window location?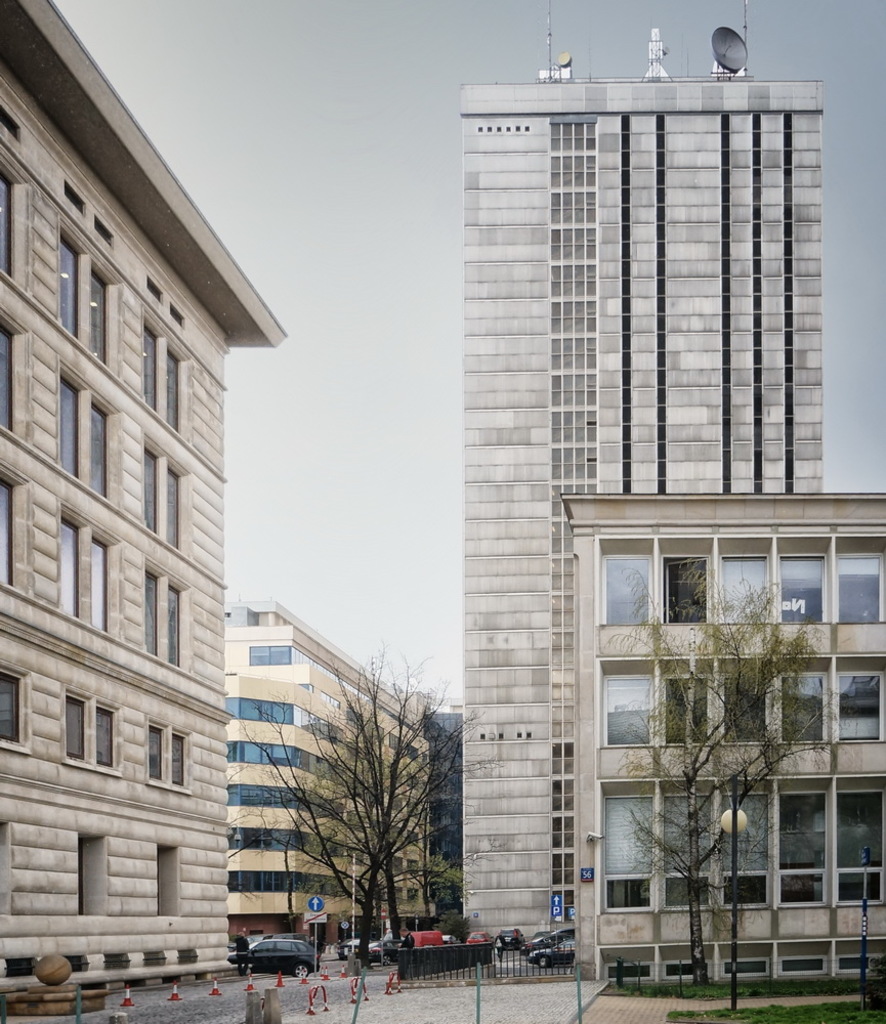
[161,578,183,667]
